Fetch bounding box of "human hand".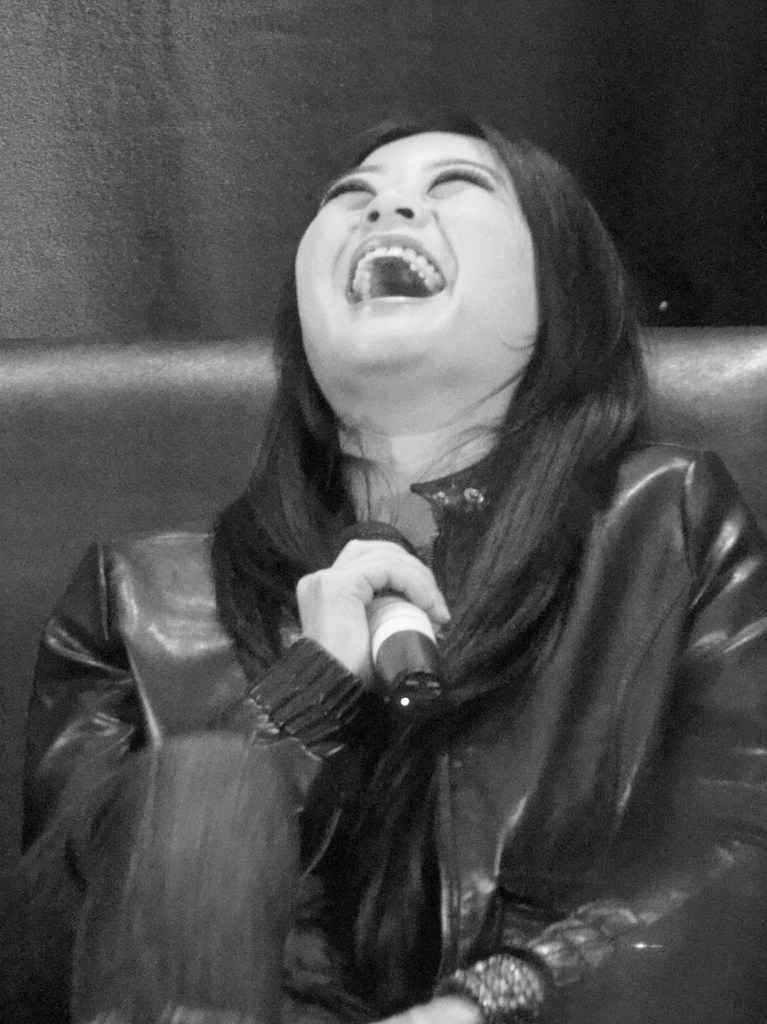
Bbox: x1=370 y1=995 x2=488 y2=1023.
